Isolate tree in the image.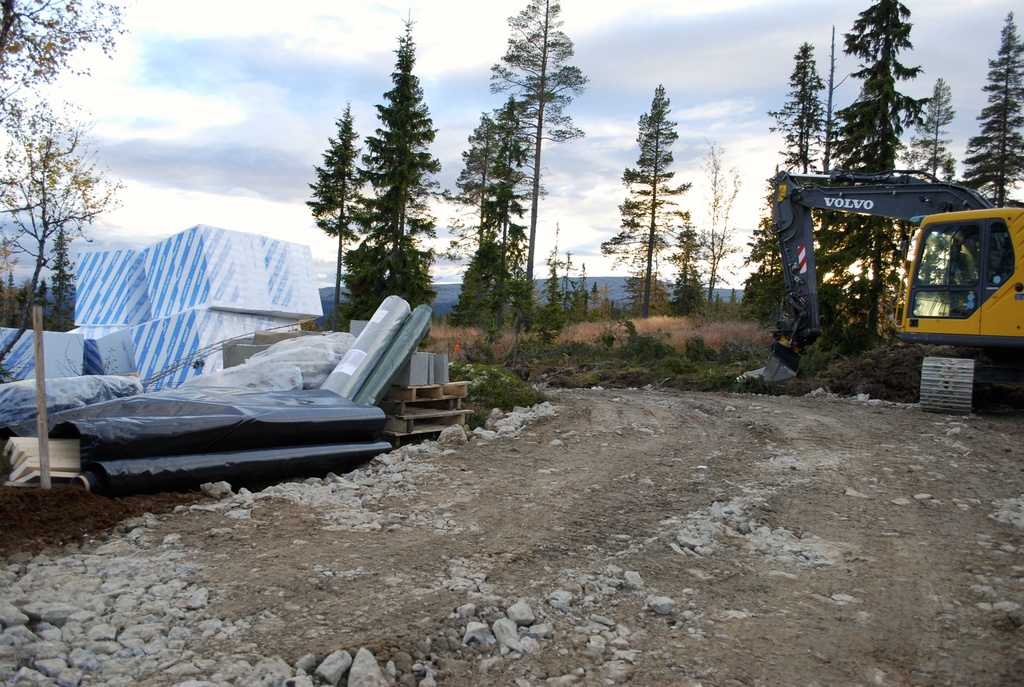
Isolated region: {"x1": 730, "y1": 31, "x2": 831, "y2": 339}.
